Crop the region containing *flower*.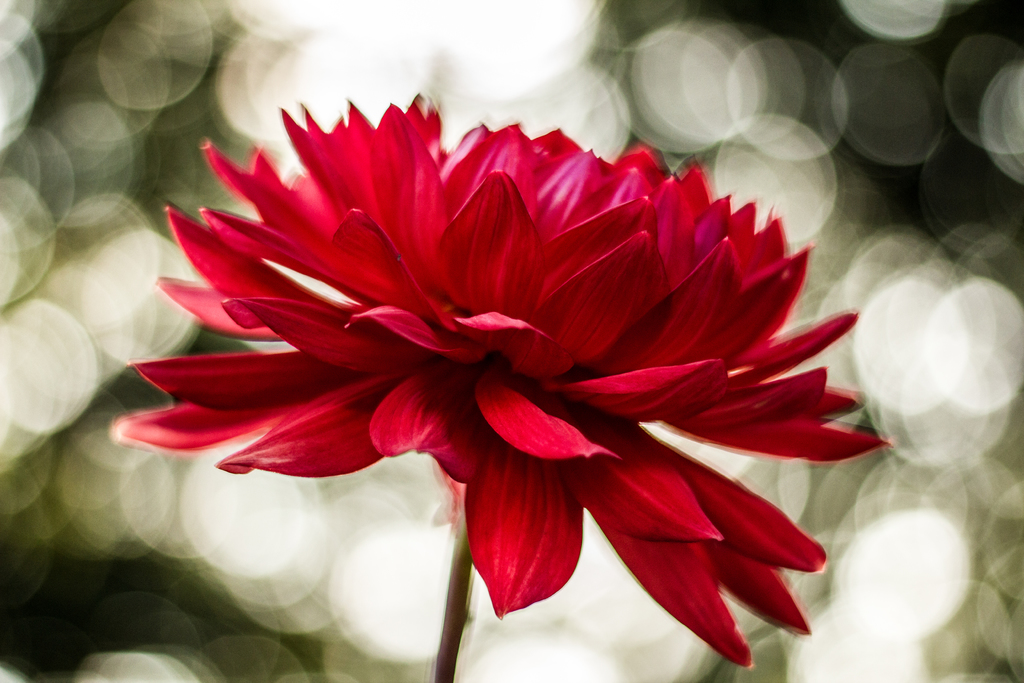
Crop region: box(114, 84, 896, 668).
